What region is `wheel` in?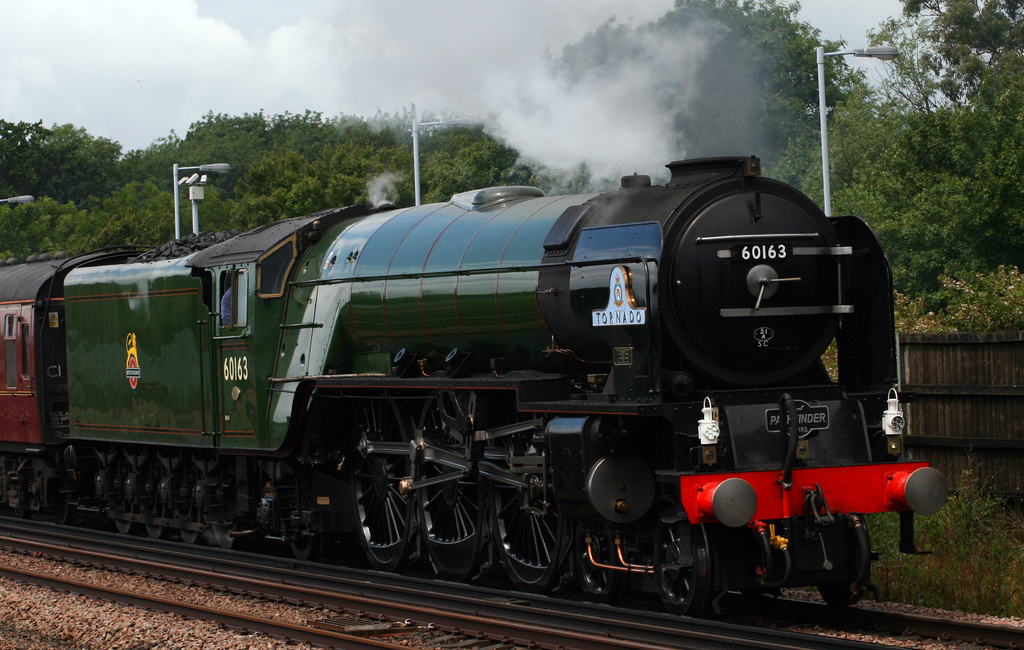
353,399,416,573.
